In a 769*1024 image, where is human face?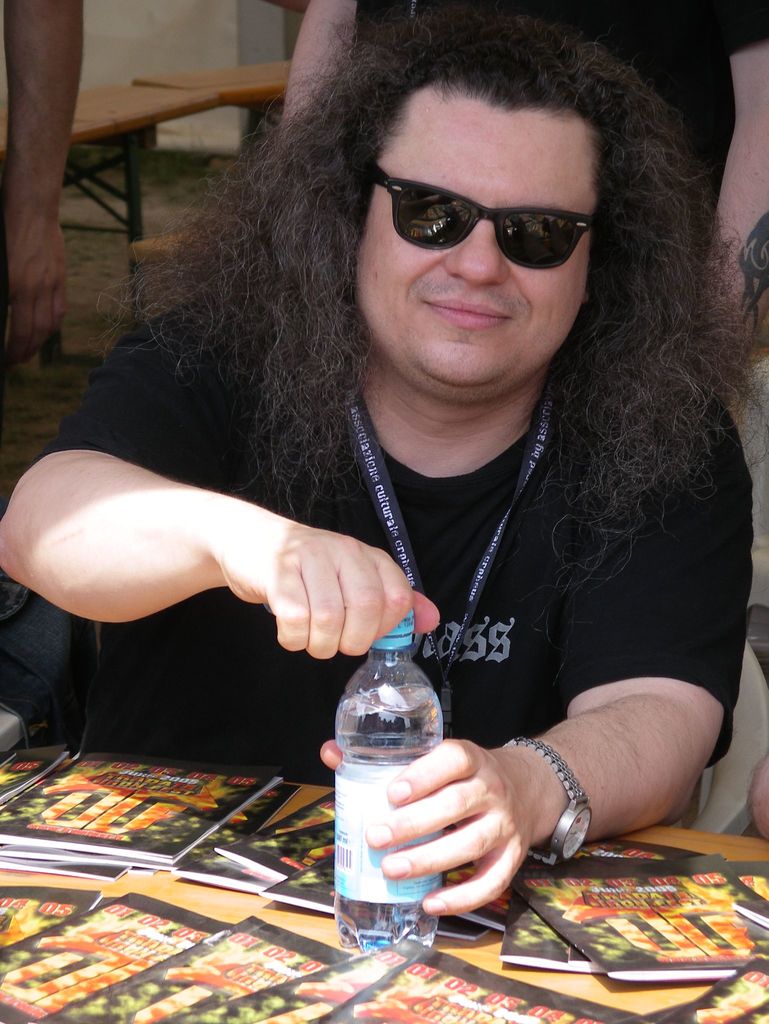
locate(352, 80, 595, 384).
